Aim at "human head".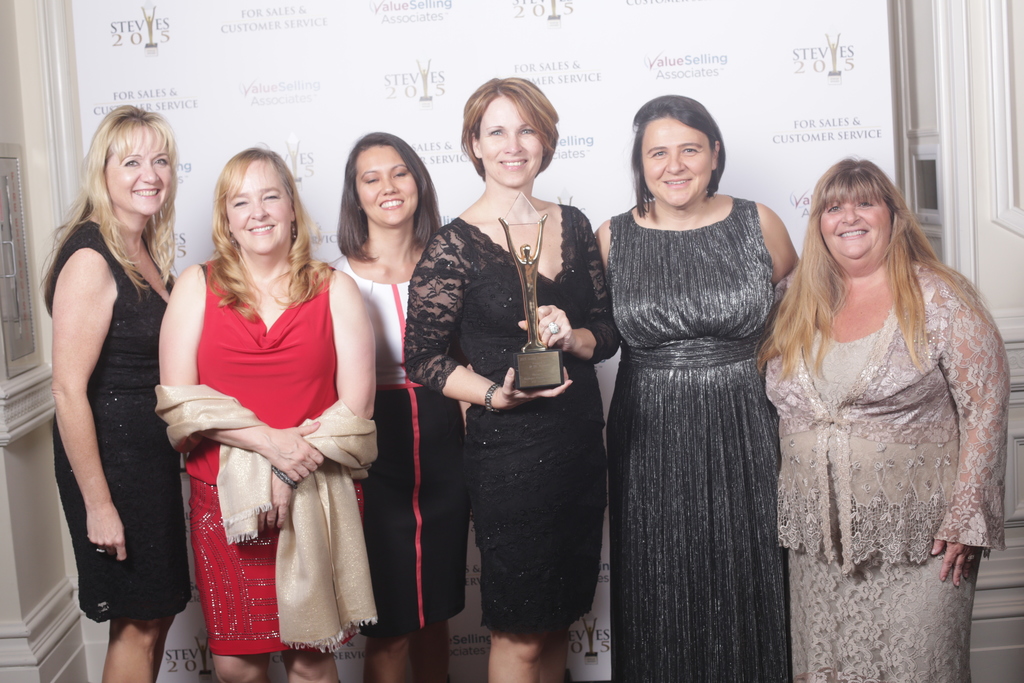
Aimed at [343,133,431,233].
